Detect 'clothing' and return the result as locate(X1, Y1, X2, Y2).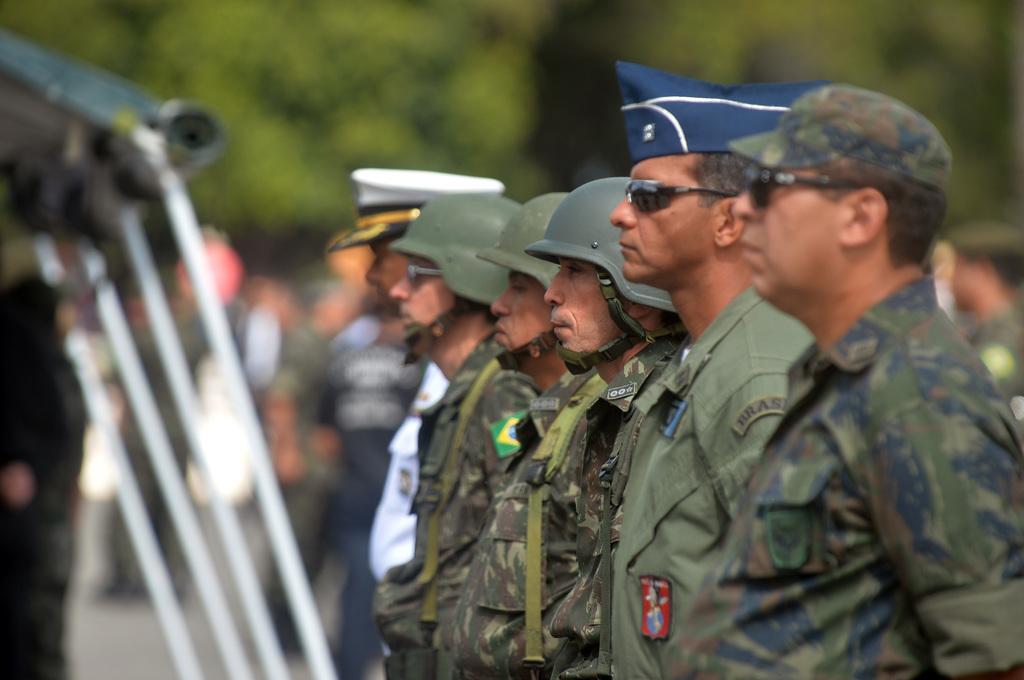
locate(612, 276, 804, 679).
